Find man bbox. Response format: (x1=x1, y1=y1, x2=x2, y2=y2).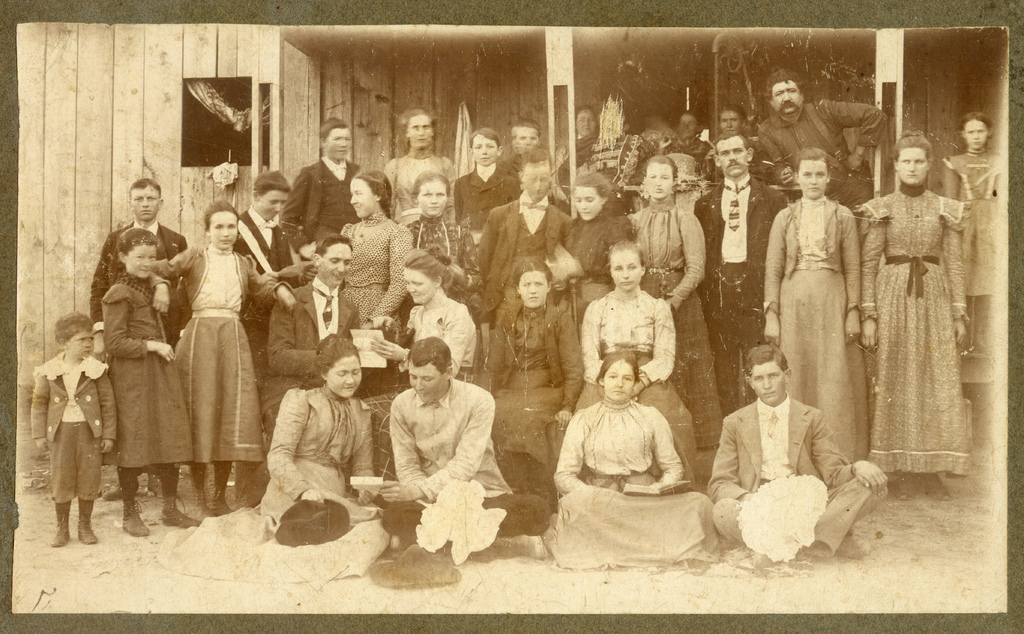
(x1=756, y1=69, x2=889, y2=210).
